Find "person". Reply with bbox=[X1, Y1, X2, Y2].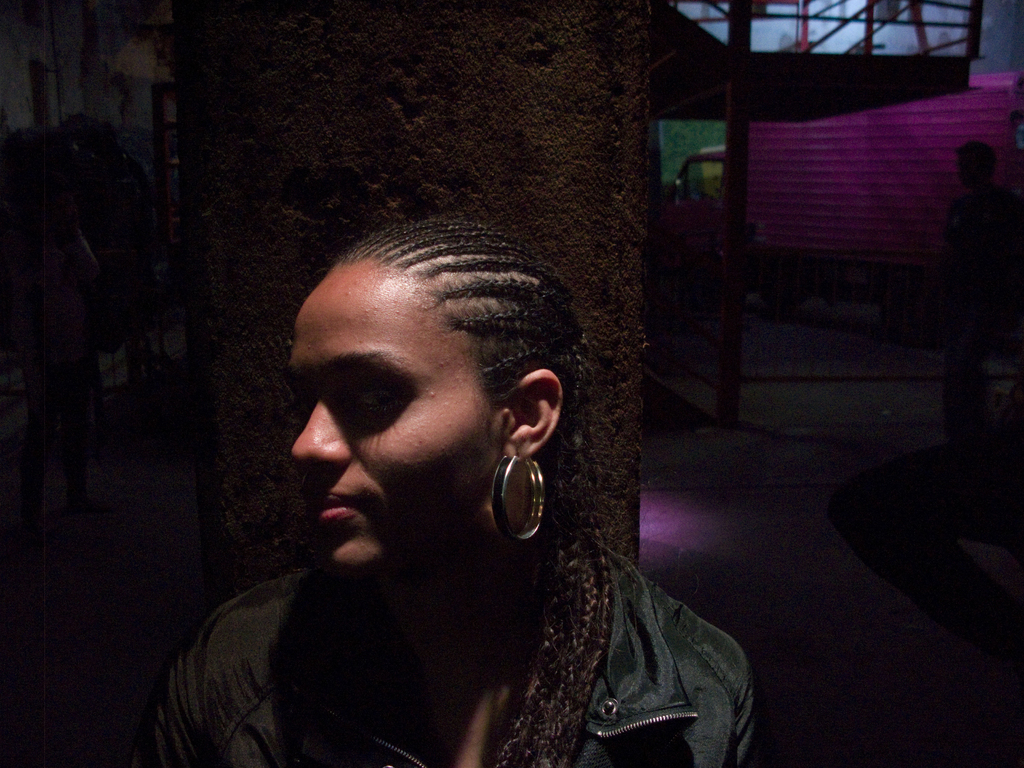
bbox=[87, 162, 746, 754].
